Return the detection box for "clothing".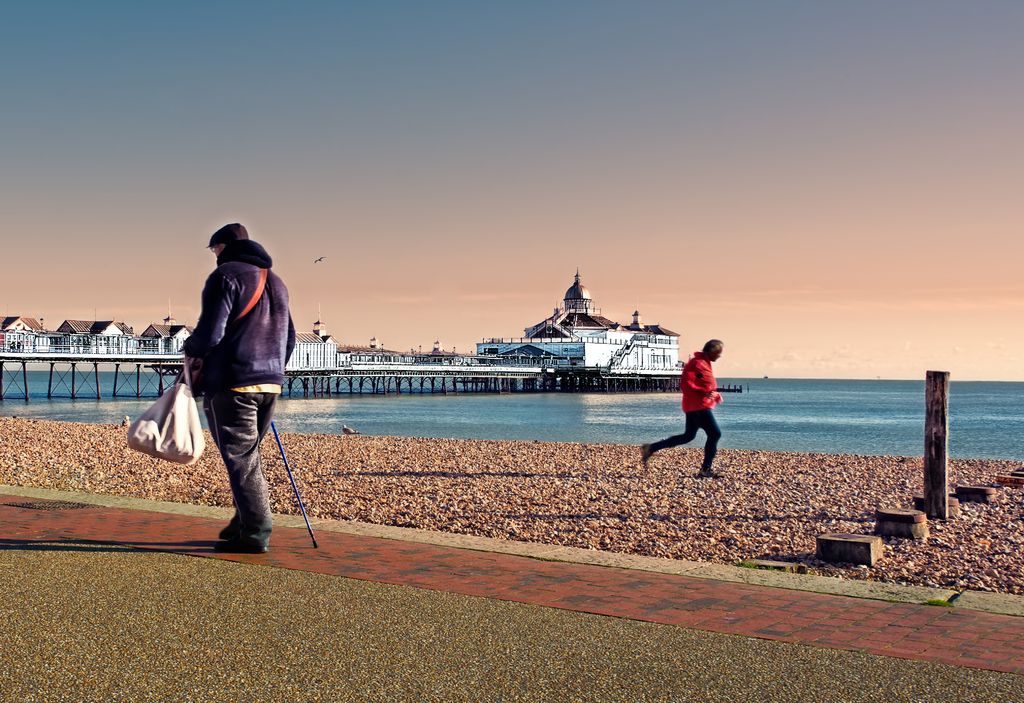
pyautogui.locateOnScreen(641, 408, 723, 471).
